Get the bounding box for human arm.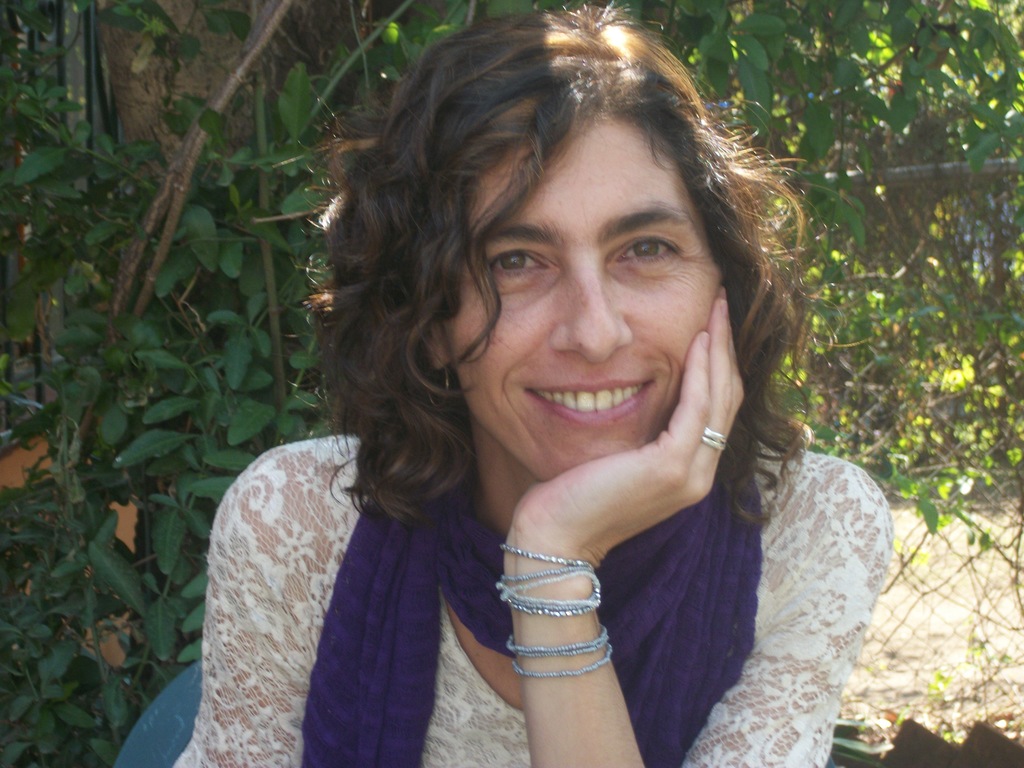
(500, 283, 895, 767).
